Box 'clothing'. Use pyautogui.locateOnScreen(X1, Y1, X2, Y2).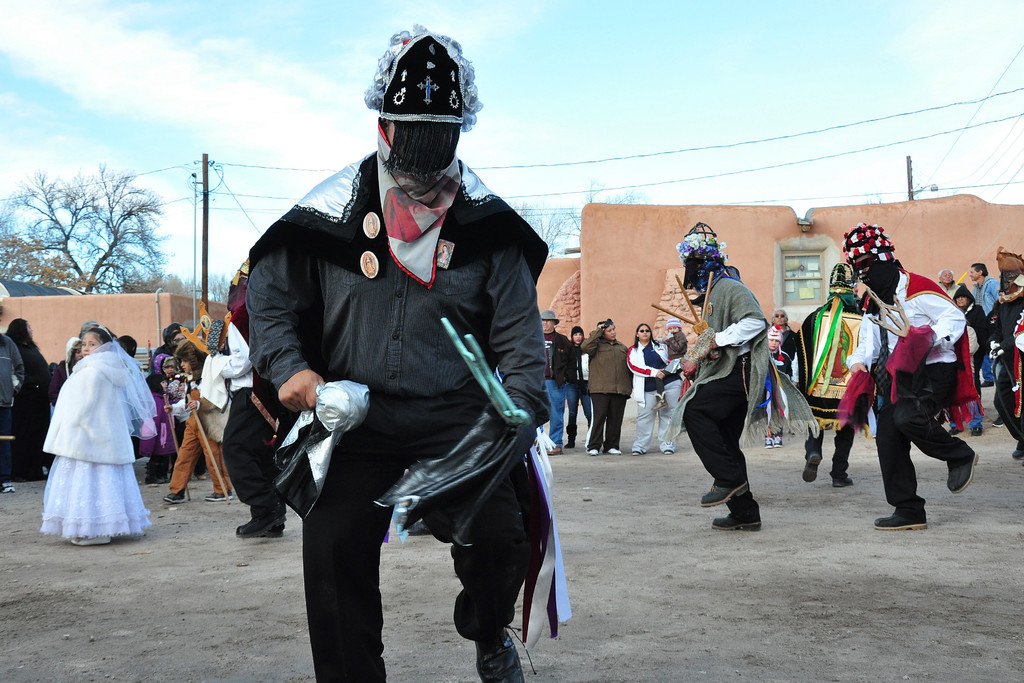
pyautogui.locateOnScreen(542, 330, 572, 390).
